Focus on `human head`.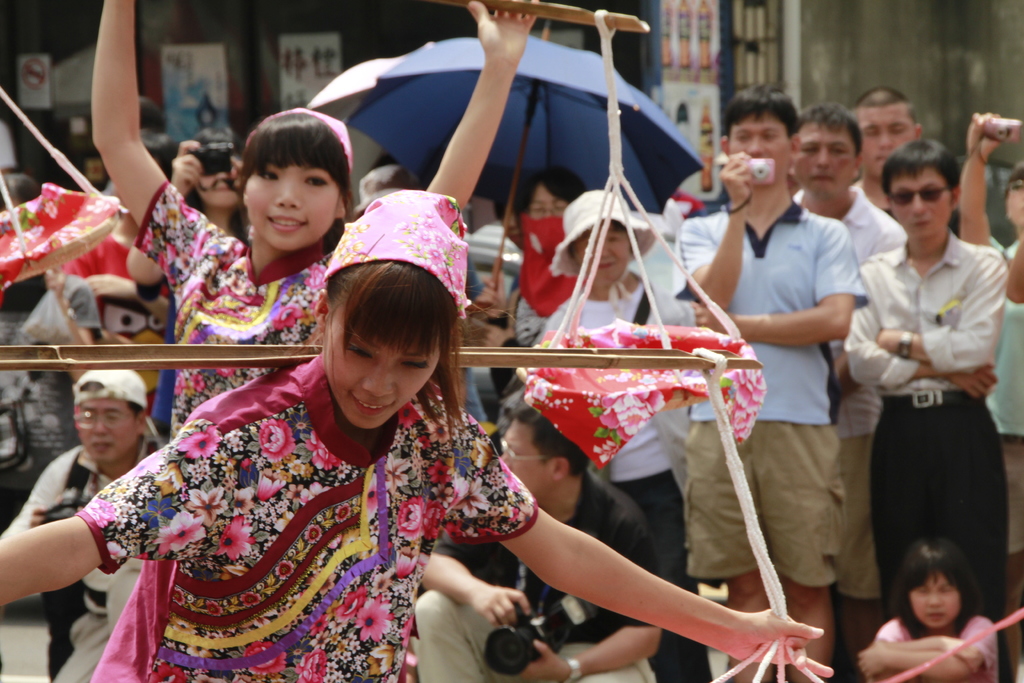
Focused at select_region(720, 83, 803, 182).
